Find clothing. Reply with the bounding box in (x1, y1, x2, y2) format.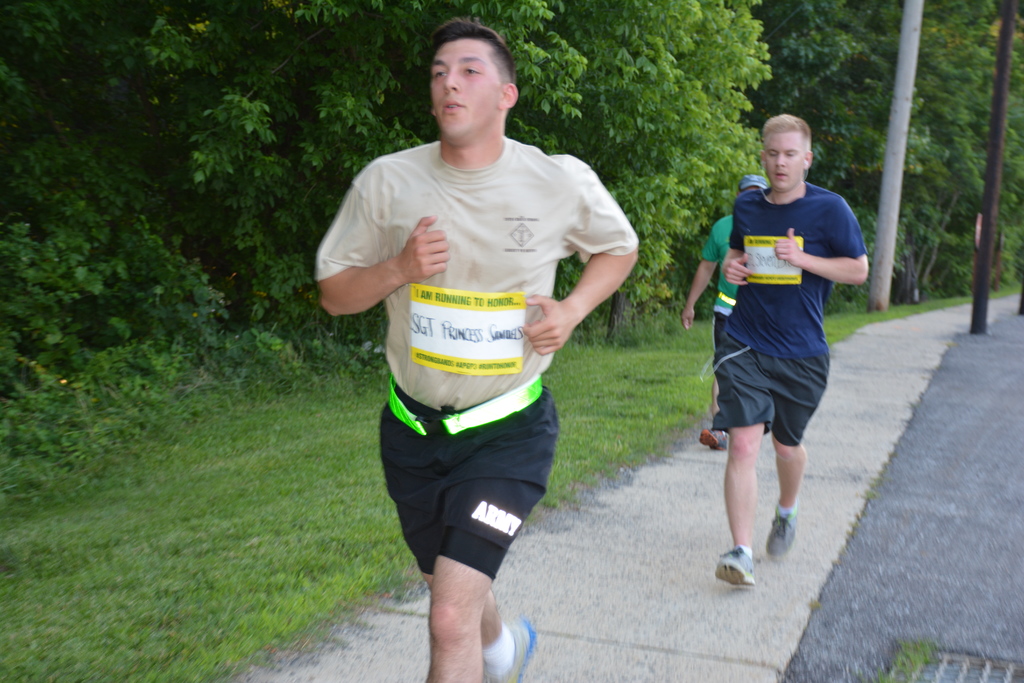
(701, 218, 740, 429).
